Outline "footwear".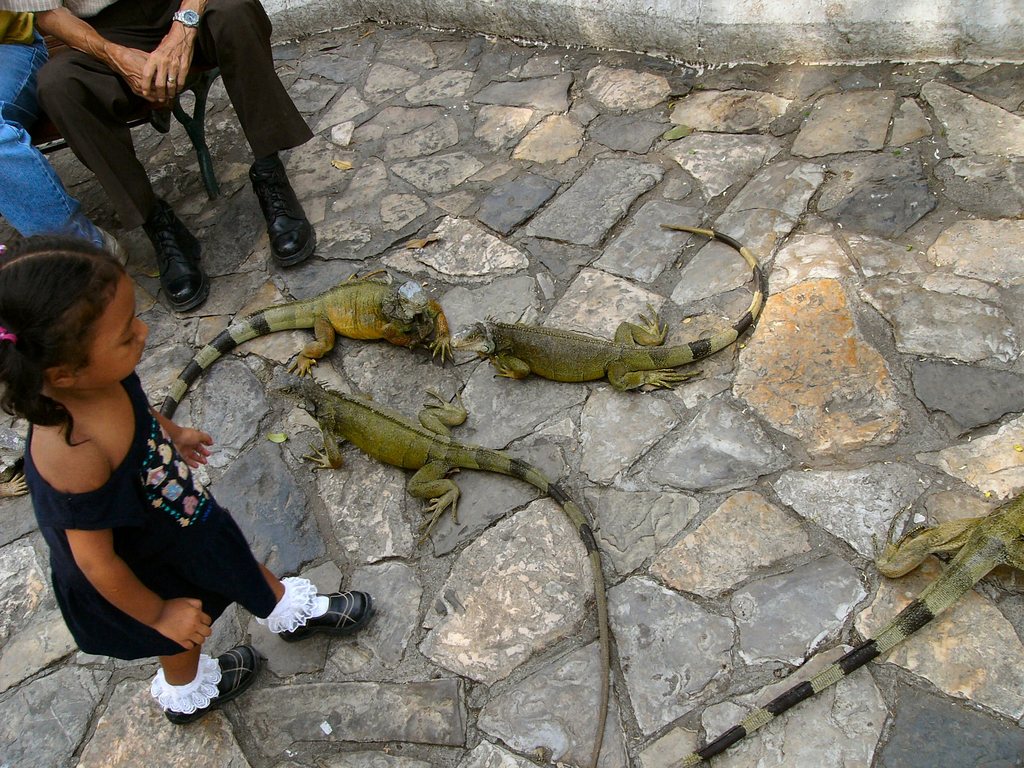
Outline: 249 149 317 267.
